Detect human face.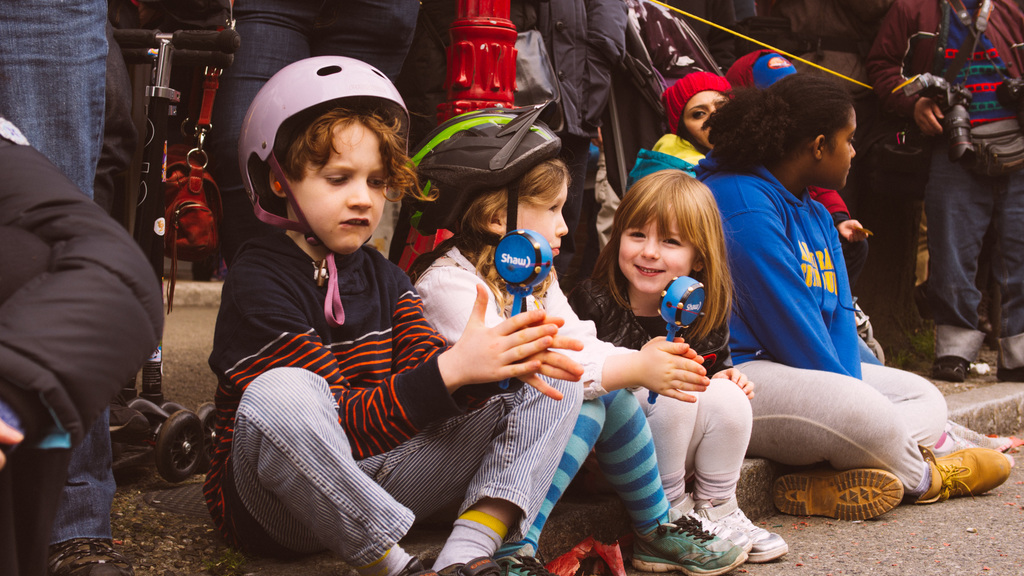
Detected at bbox=(689, 98, 721, 149).
